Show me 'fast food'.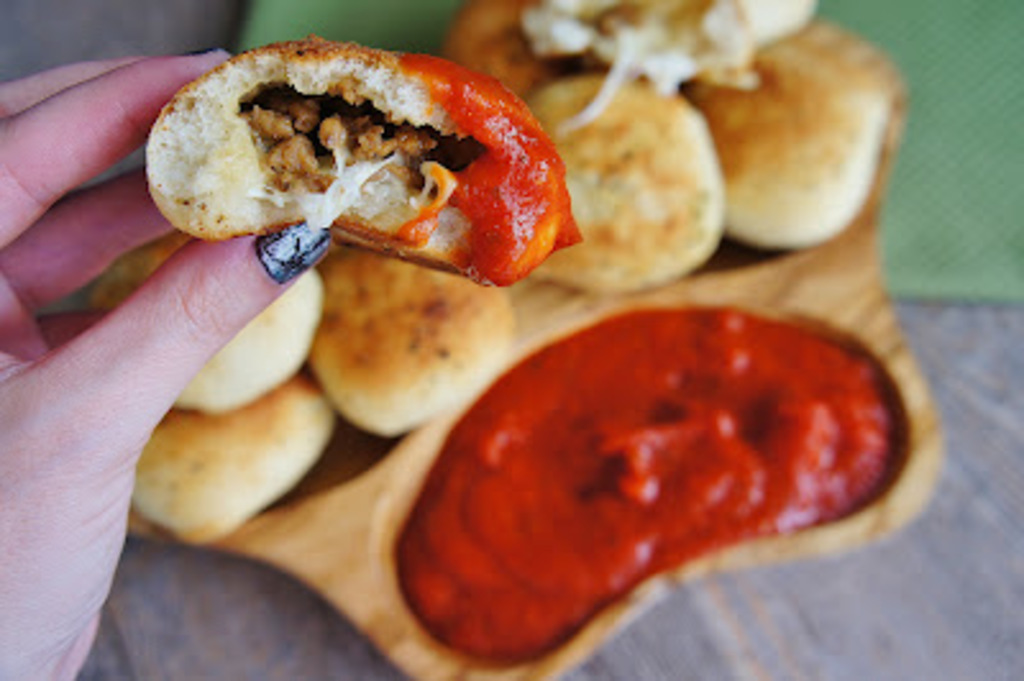
'fast food' is here: box=[161, 38, 563, 279].
